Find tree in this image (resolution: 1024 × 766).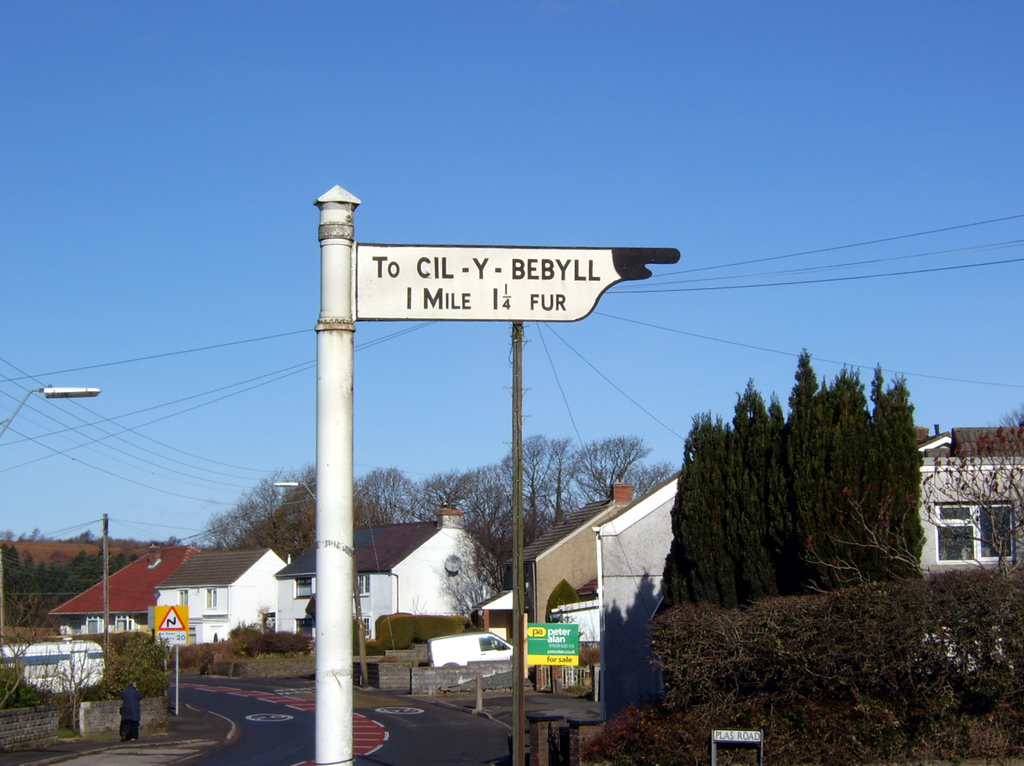
detection(760, 384, 790, 580).
